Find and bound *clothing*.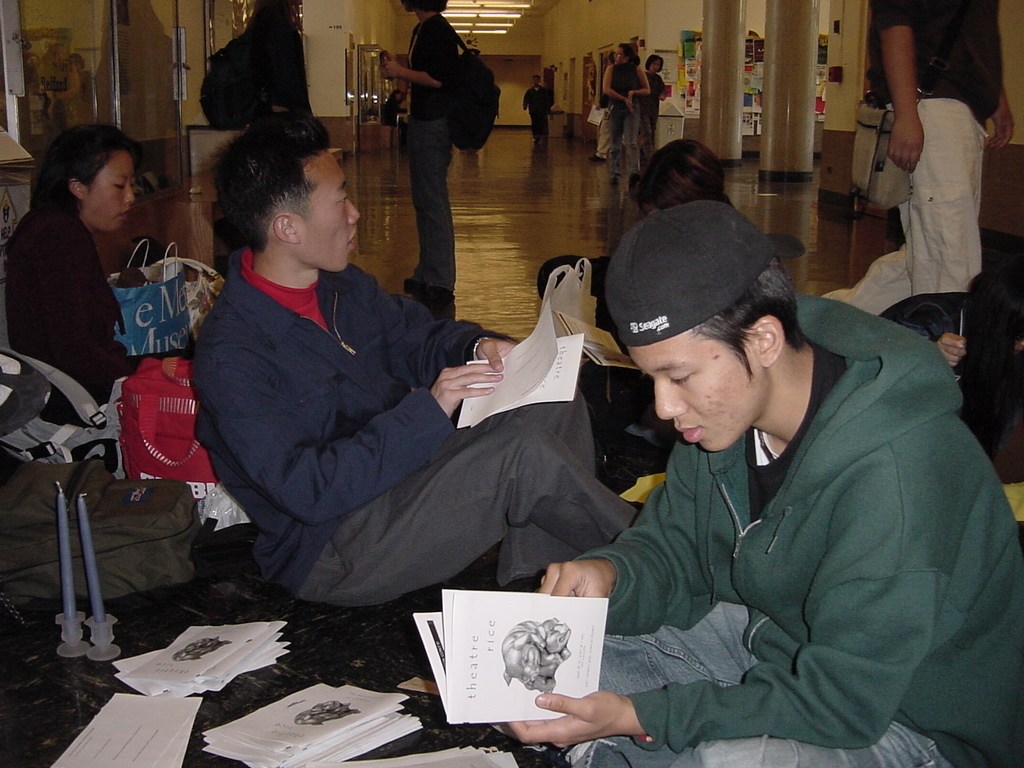
Bound: [172,241,650,608].
